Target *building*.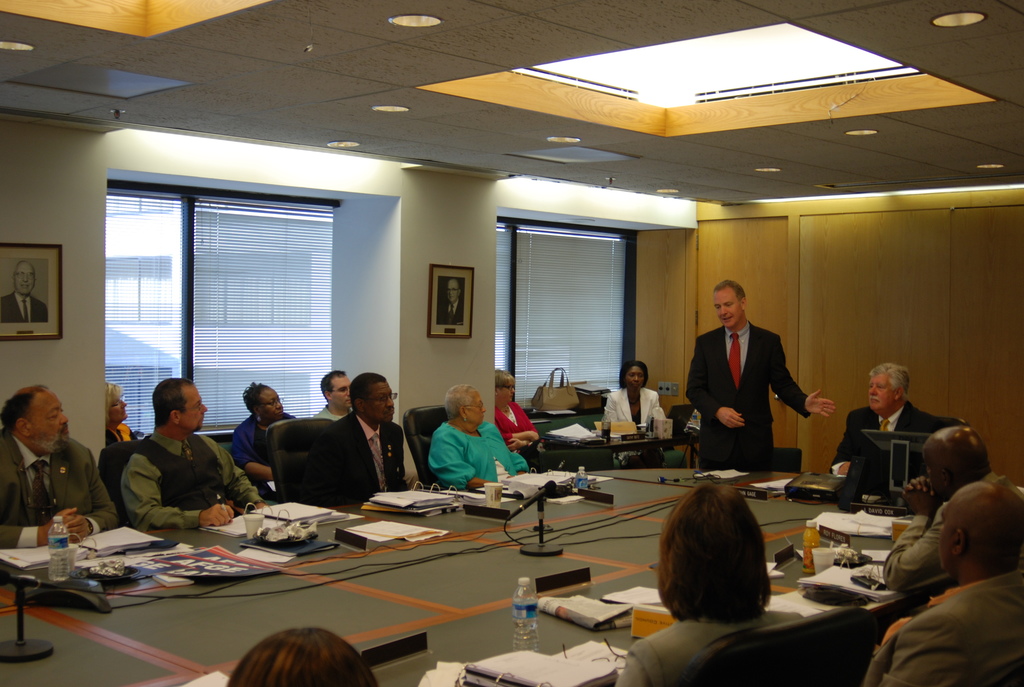
Target region: left=0, top=3, right=1023, bottom=686.
